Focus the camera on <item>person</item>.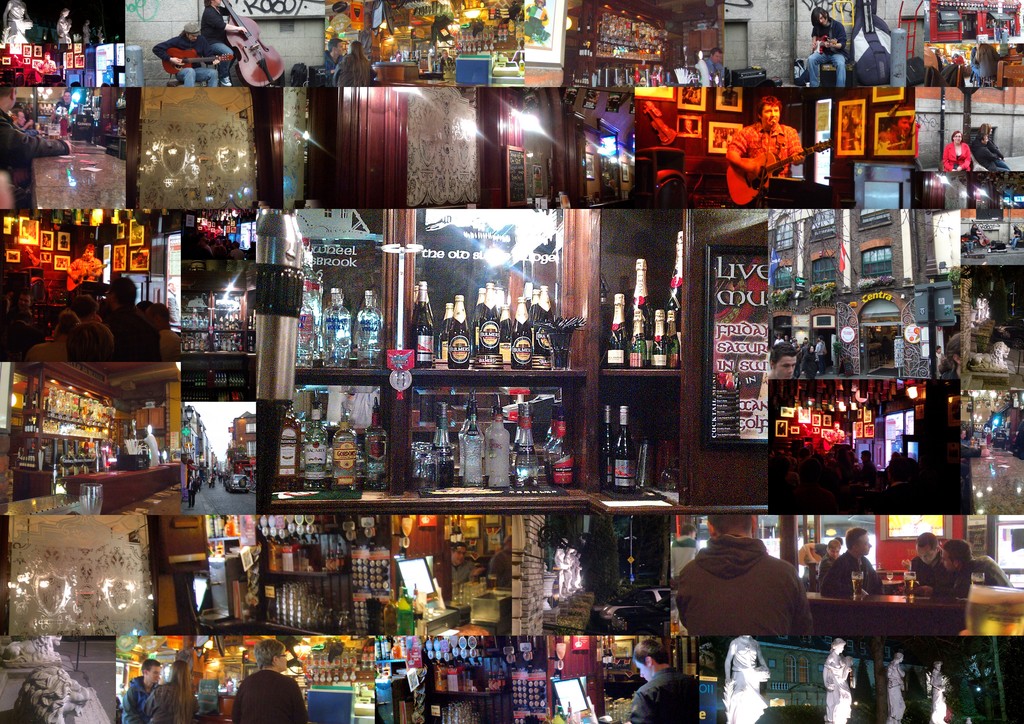
Focus region: [x1=767, y1=342, x2=799, y2=379].
